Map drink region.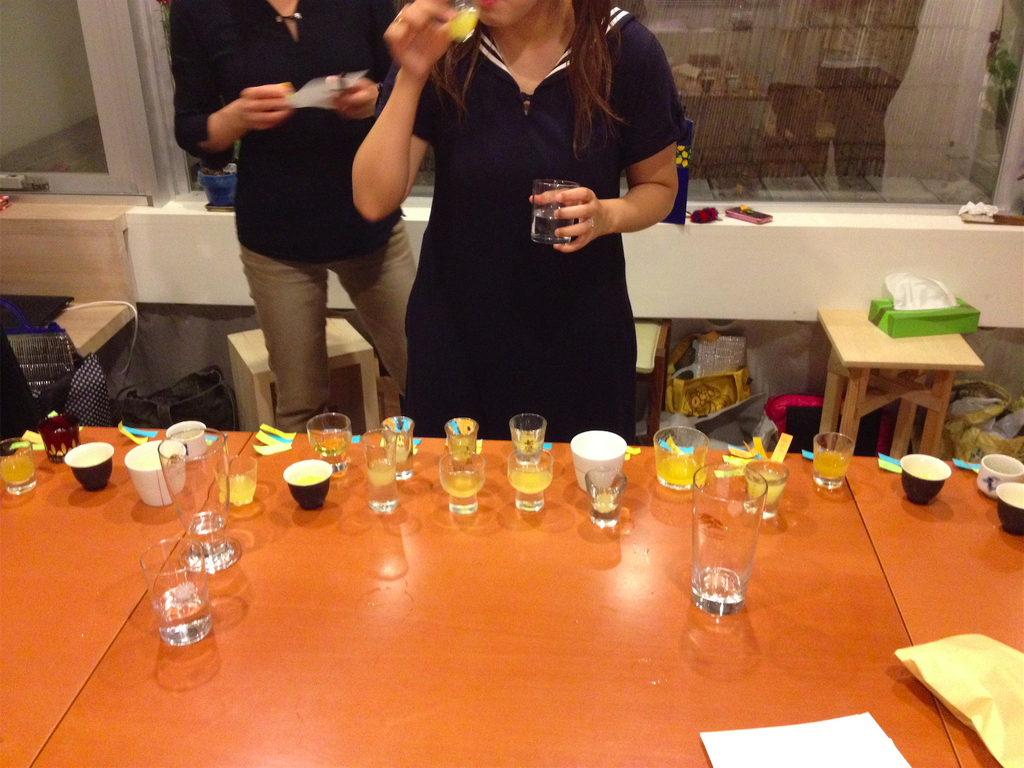
Mapped to bbox=[815, 453, 848, 479].
